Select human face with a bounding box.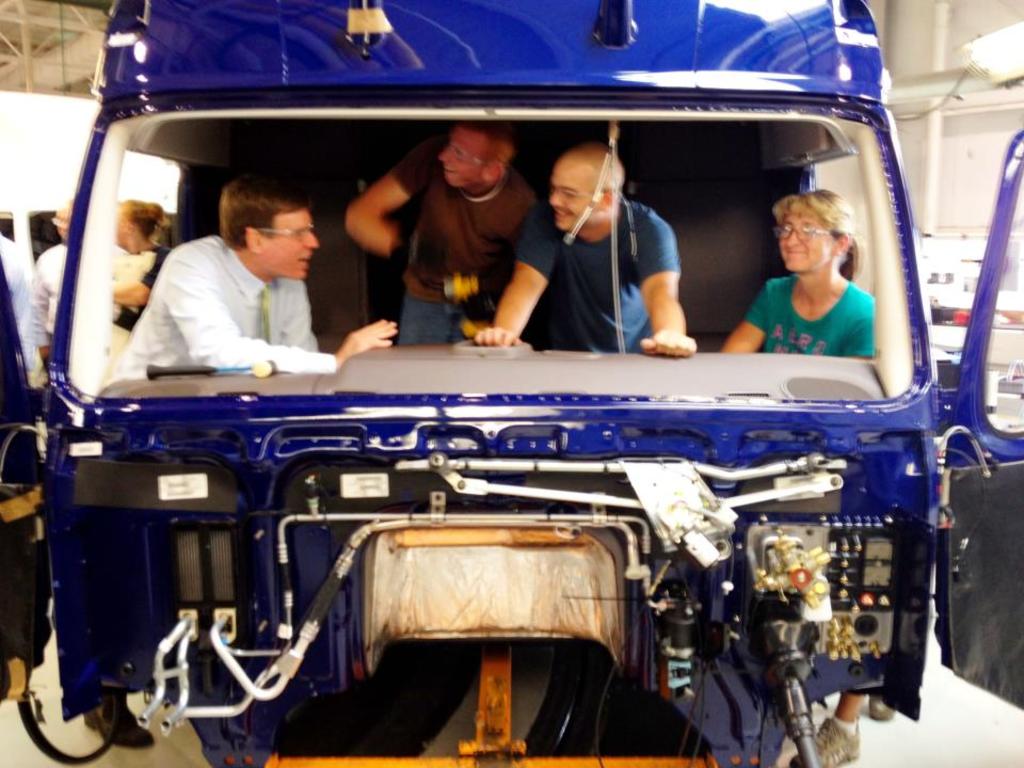
[435, 131, 486, 190].
